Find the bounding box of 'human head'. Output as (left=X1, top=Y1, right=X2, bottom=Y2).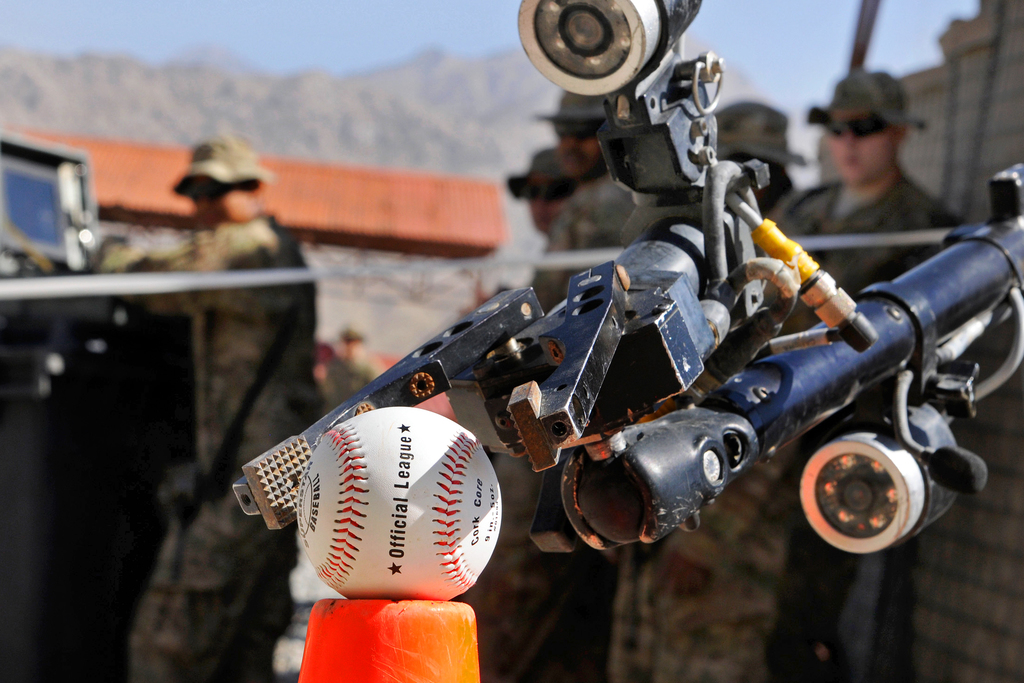
(left=186, top=139, right=259, bottom=225).
